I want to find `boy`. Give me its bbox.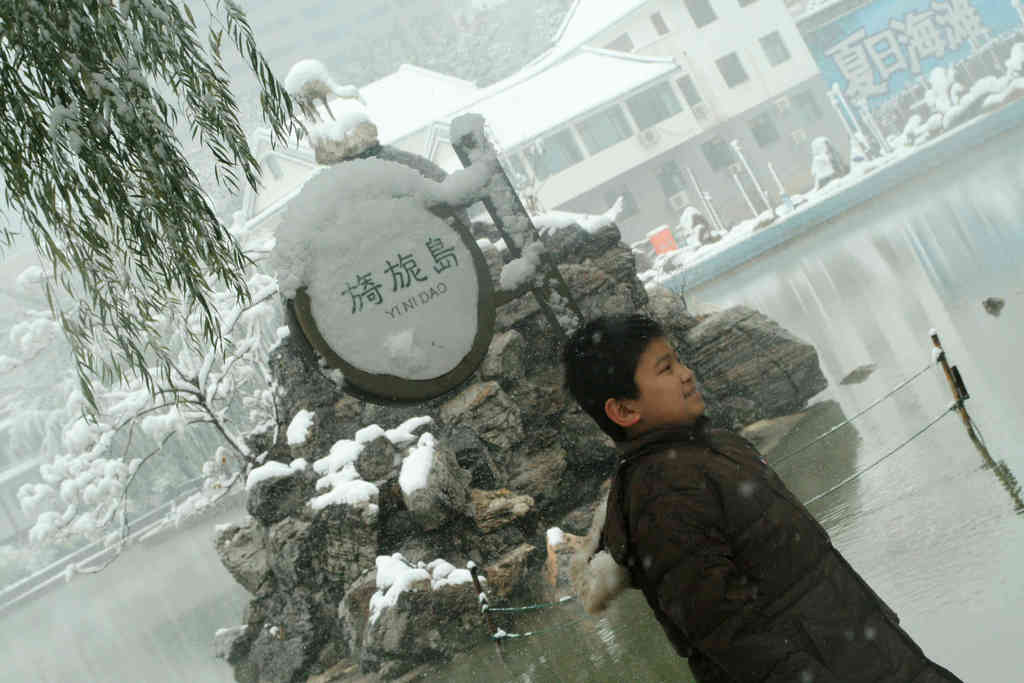
(557, 312, 971, 682).
